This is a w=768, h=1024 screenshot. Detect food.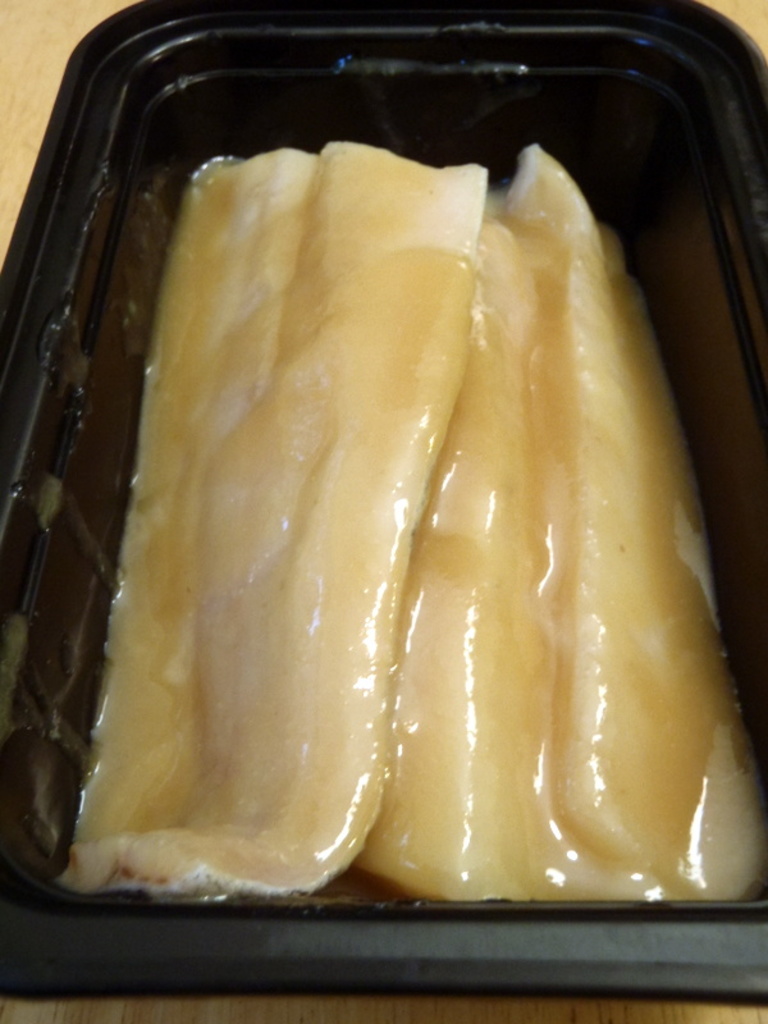
locate(60, 116, 685, 928).
